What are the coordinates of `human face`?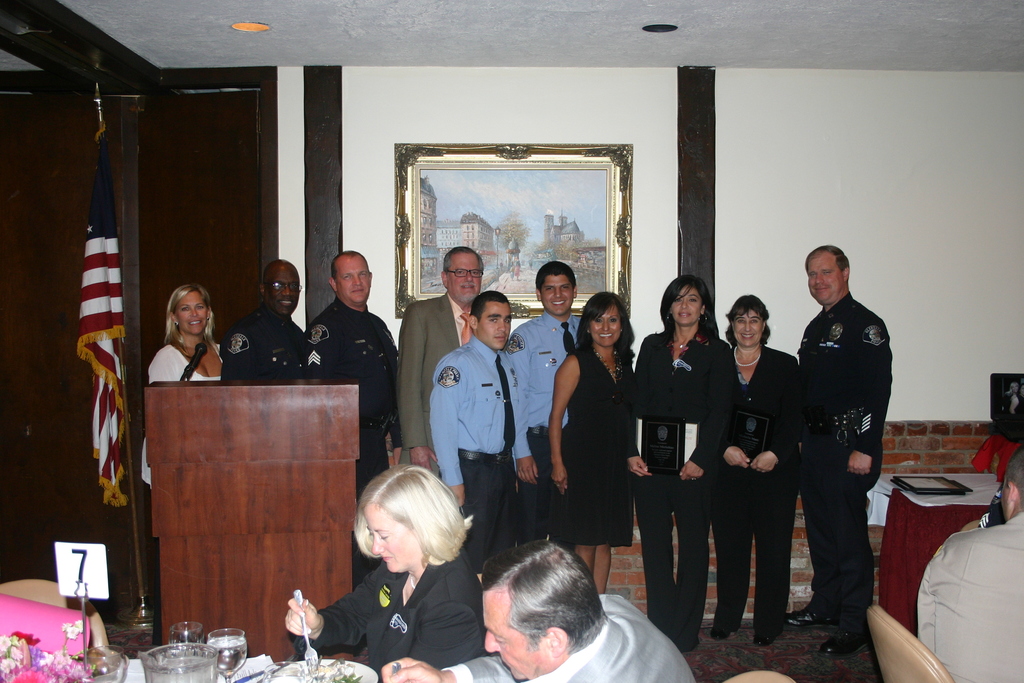
{"x1": 730, "y1": 308, "x2": 760, "y2": 344}.
